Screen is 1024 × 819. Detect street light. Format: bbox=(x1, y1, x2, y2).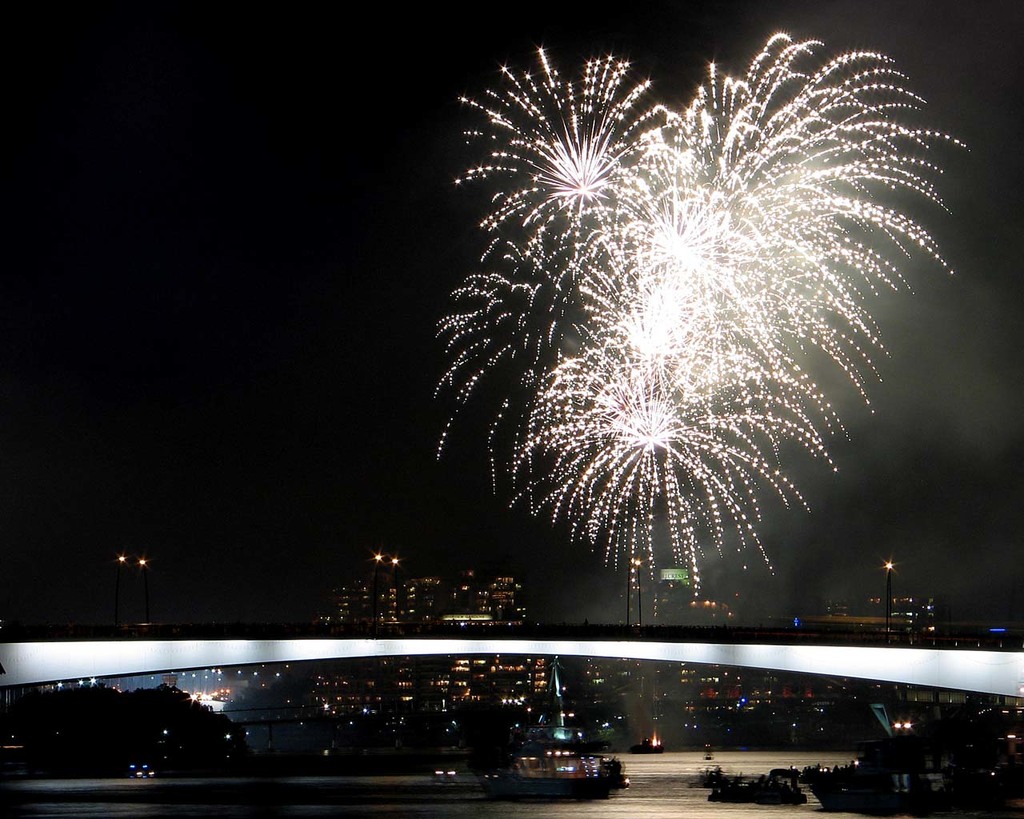
bbox=(371, 551, 382, 633).
